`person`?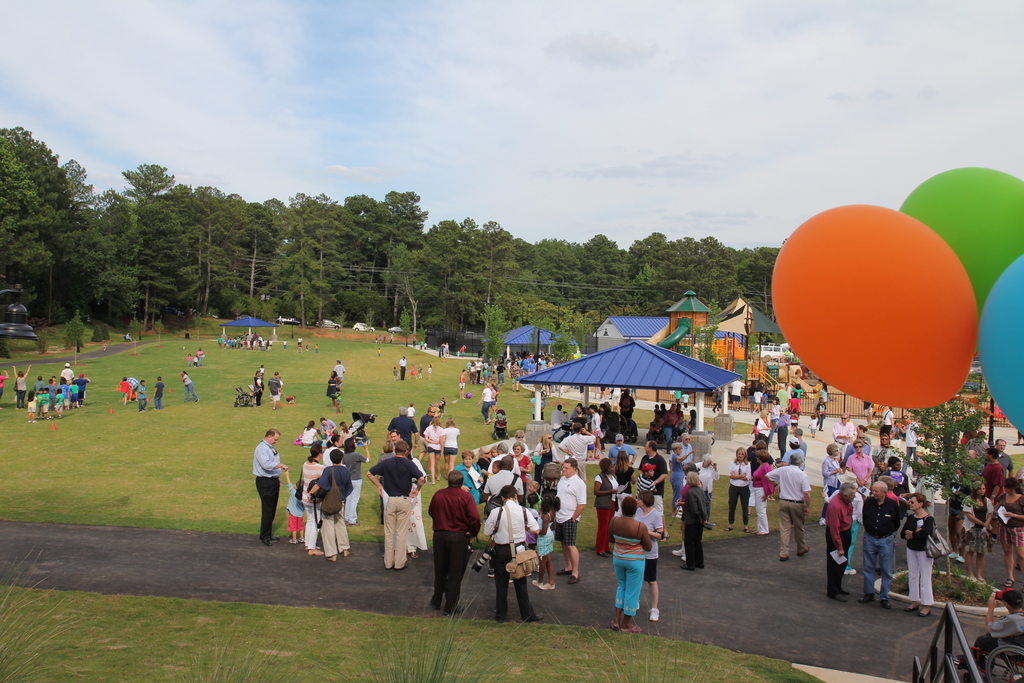
[x1=56, y1=375, x2=69, y2=399]
